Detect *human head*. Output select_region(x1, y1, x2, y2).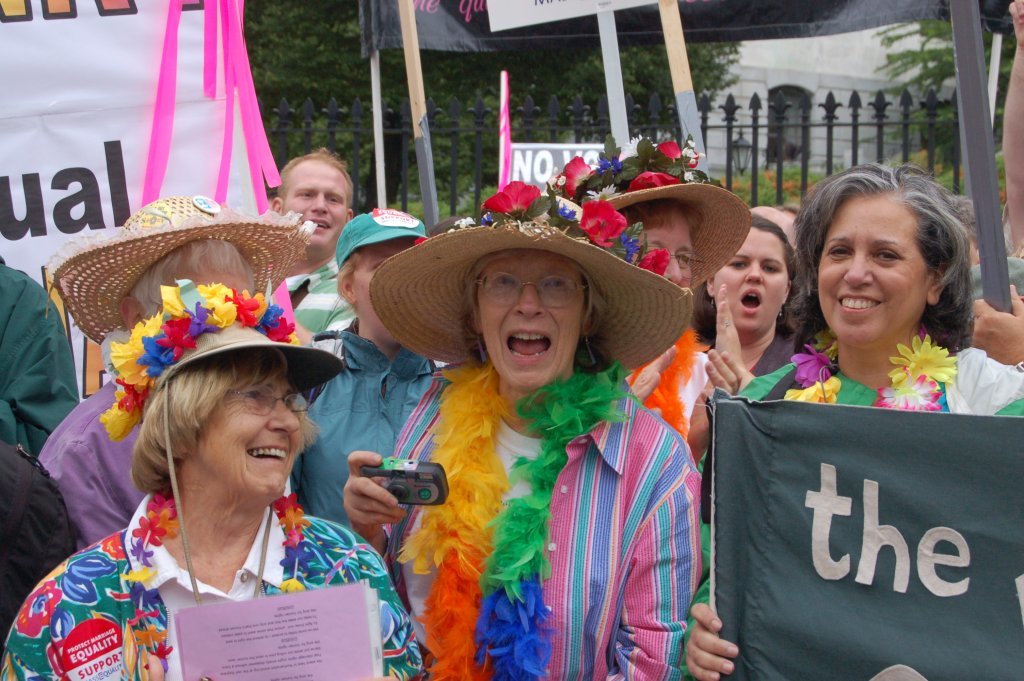
select_region(271, 151, 357, 252).
